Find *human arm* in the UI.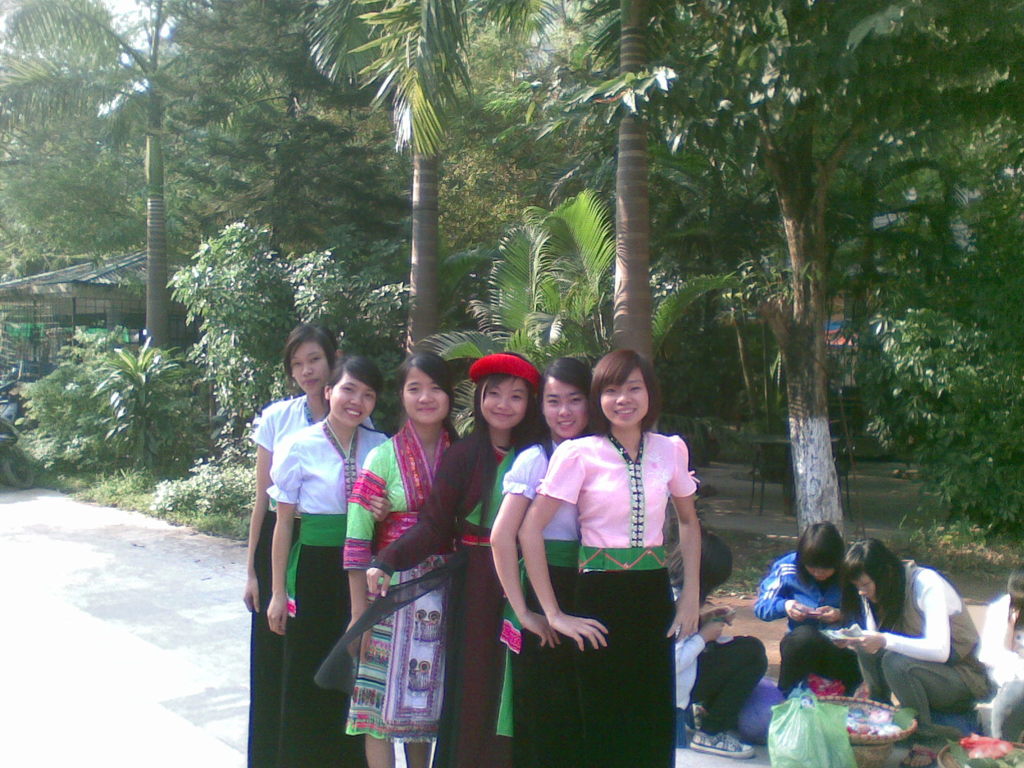
UI element at x1=340 y1=440 x2=399 y2=667.
